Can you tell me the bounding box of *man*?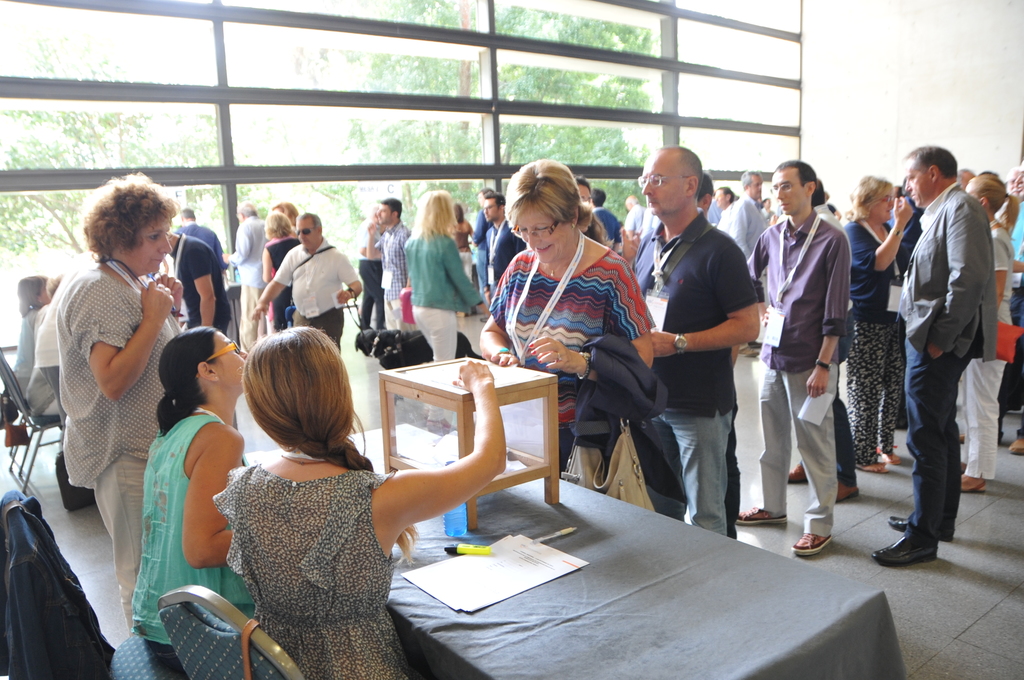
733, 156, 851, 556.
